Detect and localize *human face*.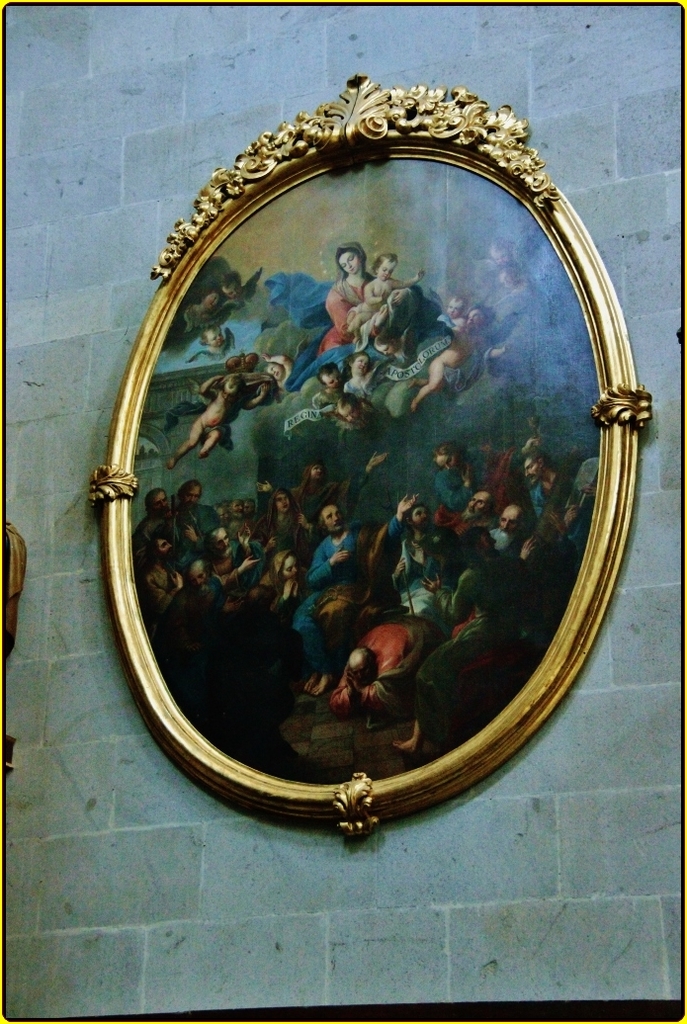
Localized at (212,533,227,554).
